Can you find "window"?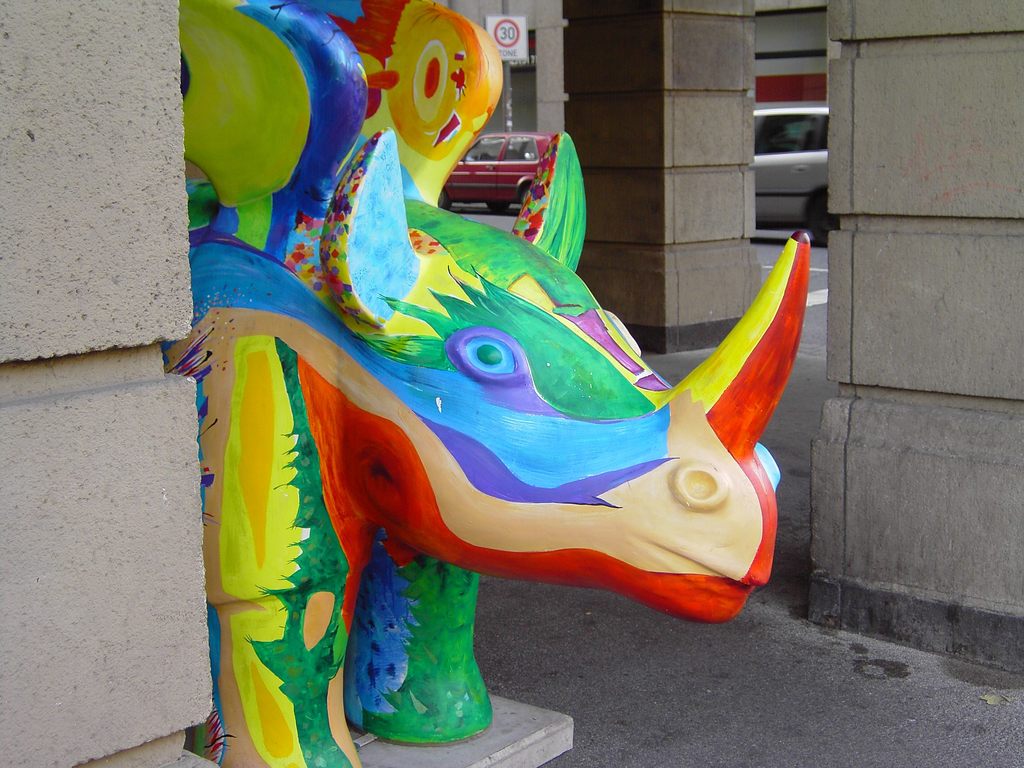
Yes, bounding box: 760,115,814,154.
